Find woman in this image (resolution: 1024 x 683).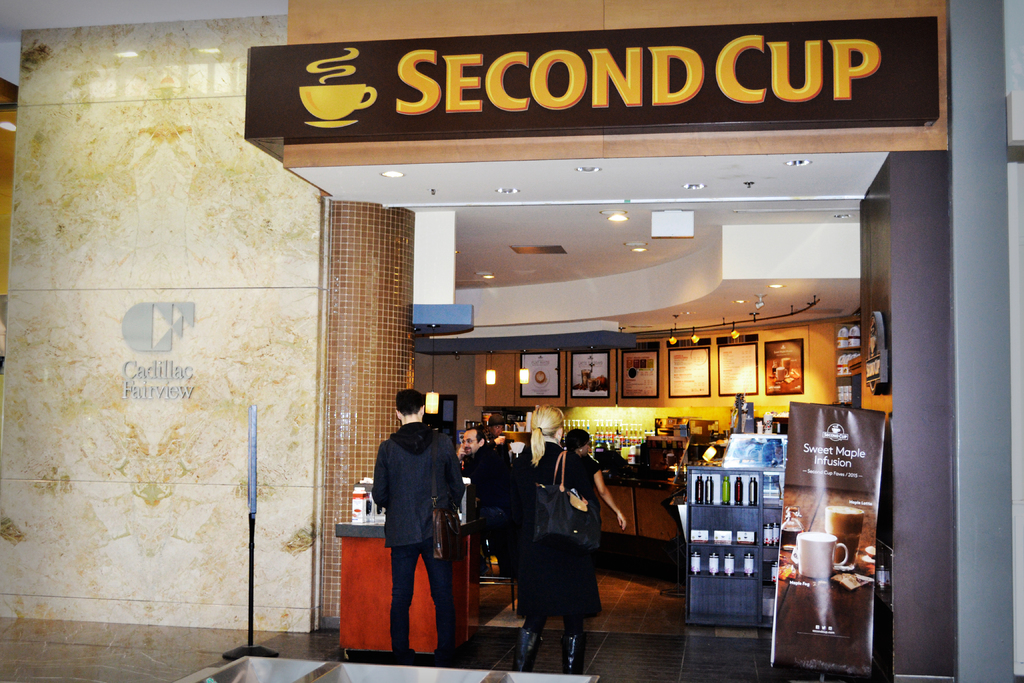
{"x1": 564, "y1": 427, "x2": 627, "y2": 621}.
